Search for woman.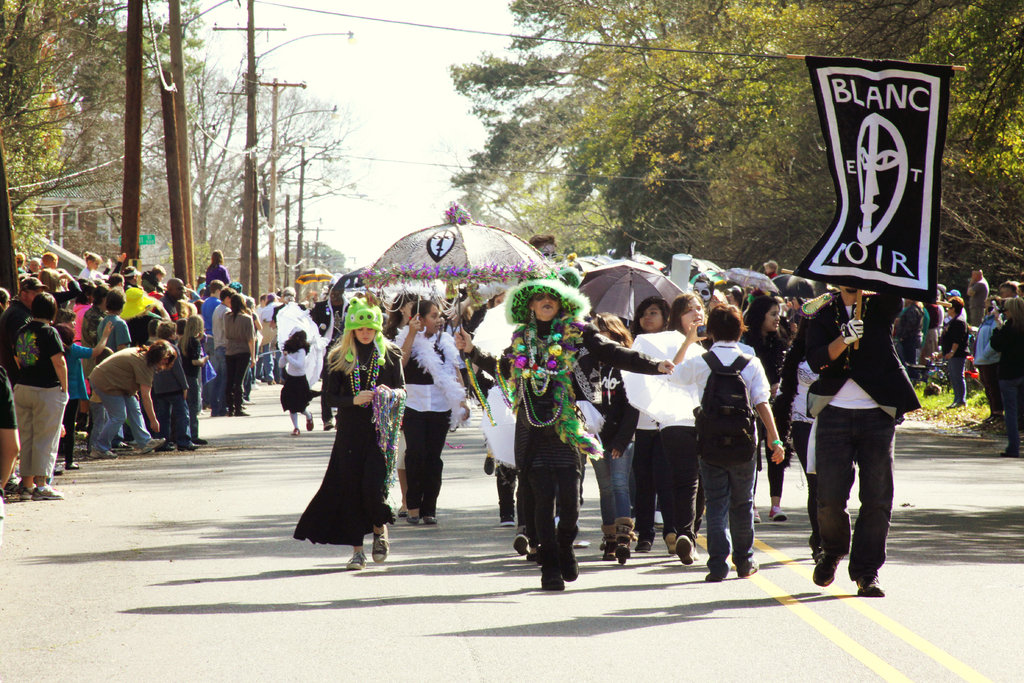
Found at bbox=(395, 299, 471, 525).
